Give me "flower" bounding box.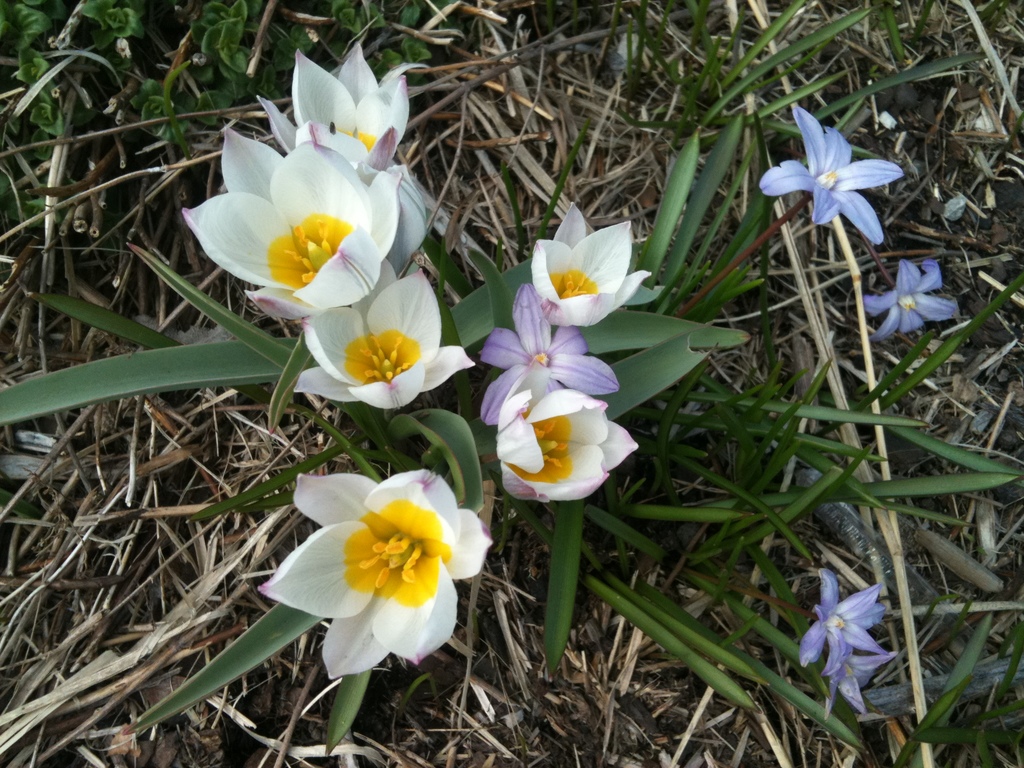
<box>272,458,491,678</box>.
